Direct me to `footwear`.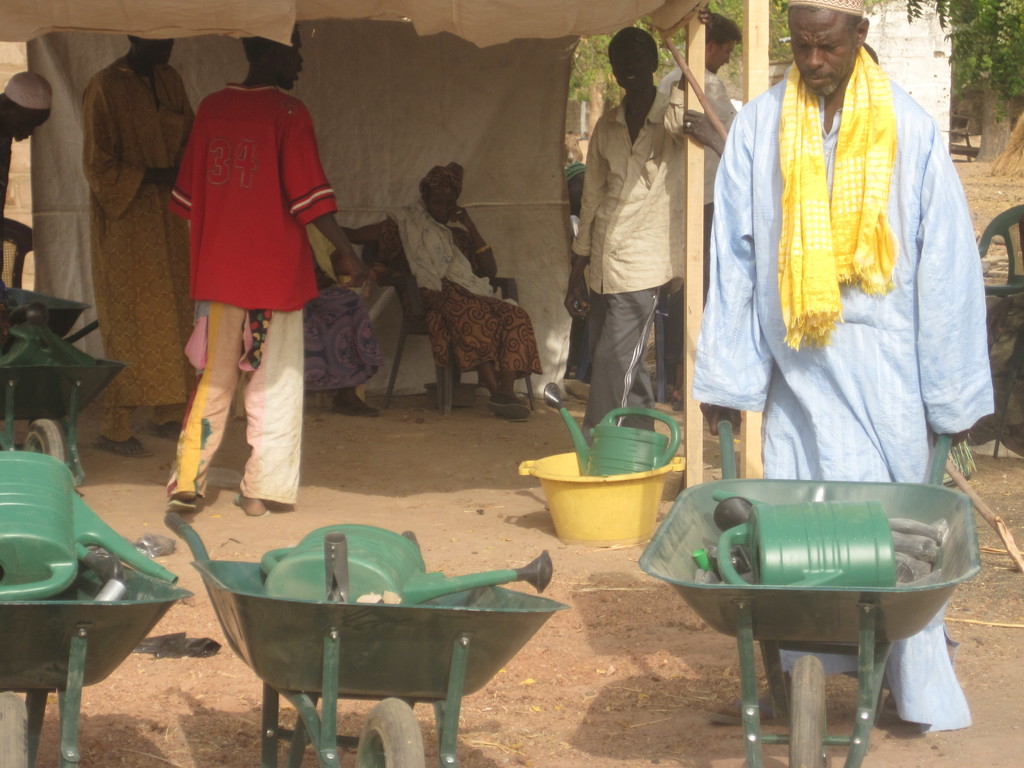
Direction: bbox=(99, 438, 144, 457).
